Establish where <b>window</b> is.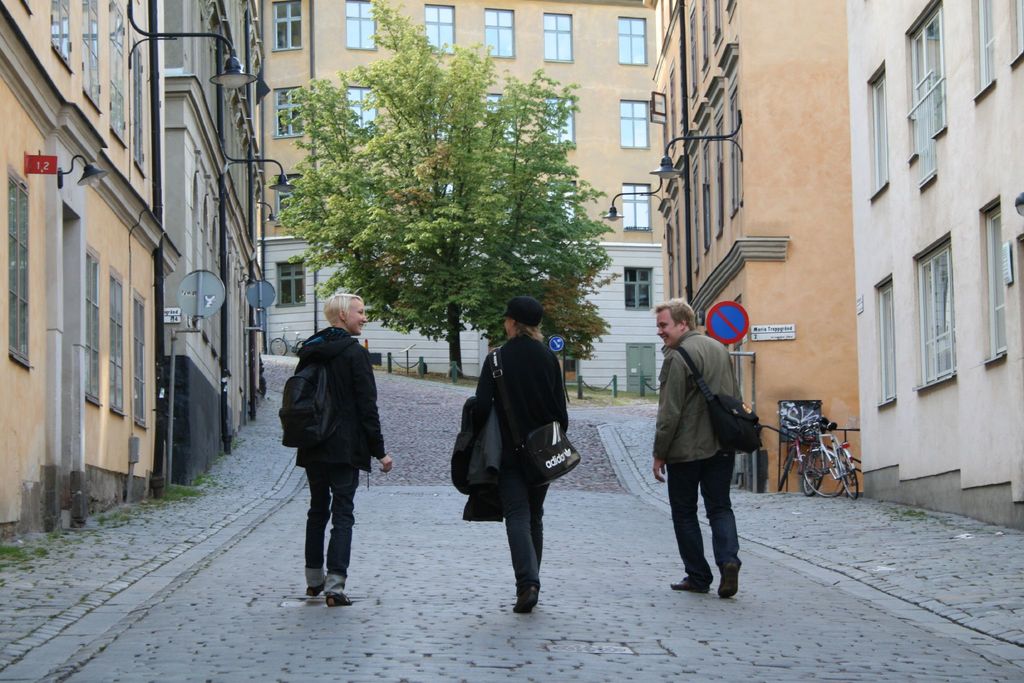
Established at <bbox>917, 235, 954, 391</bbox>.
